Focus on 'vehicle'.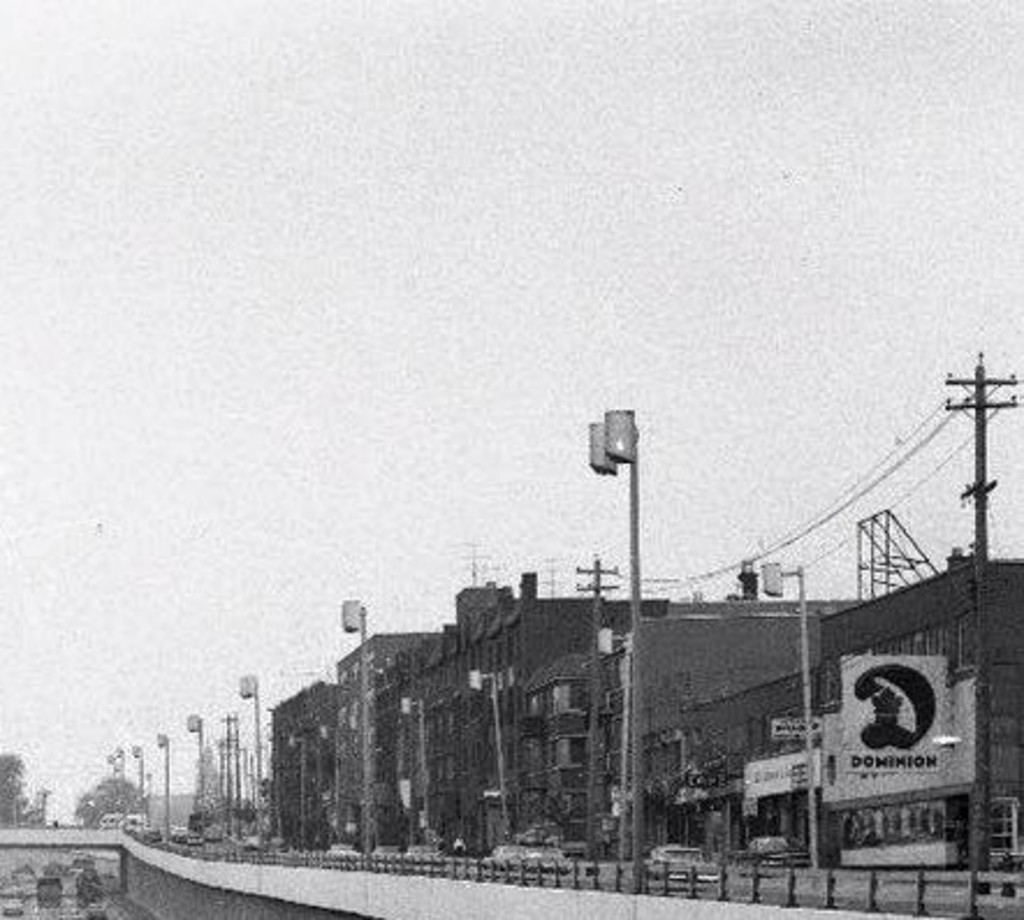
Focused at (484, 844, 549, 876).
